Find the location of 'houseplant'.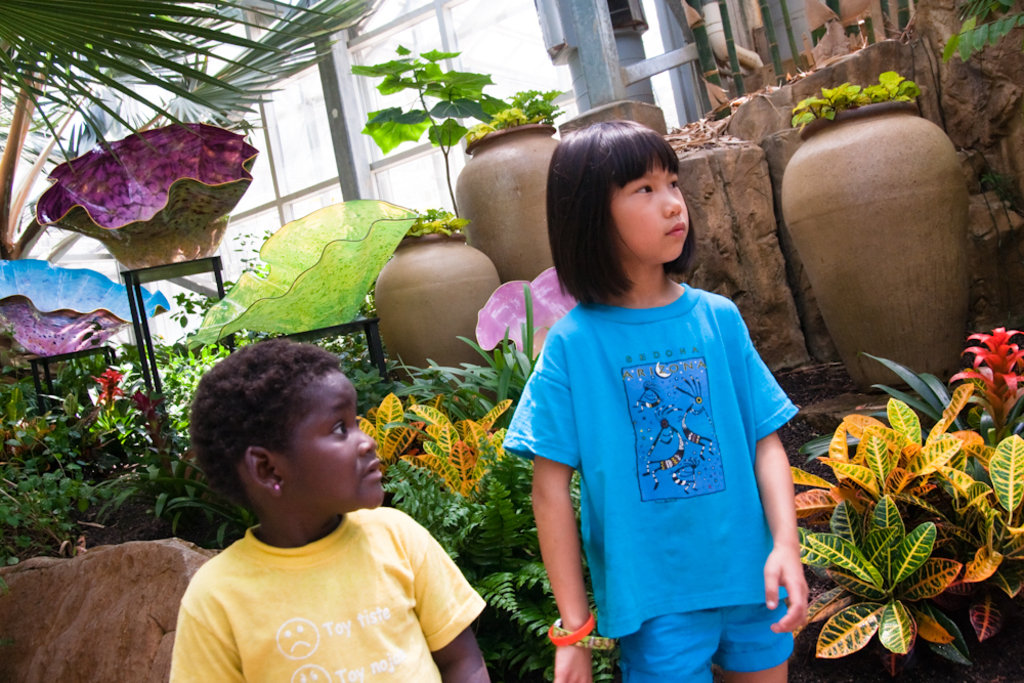
Location: (777, 65, 972, 394).
